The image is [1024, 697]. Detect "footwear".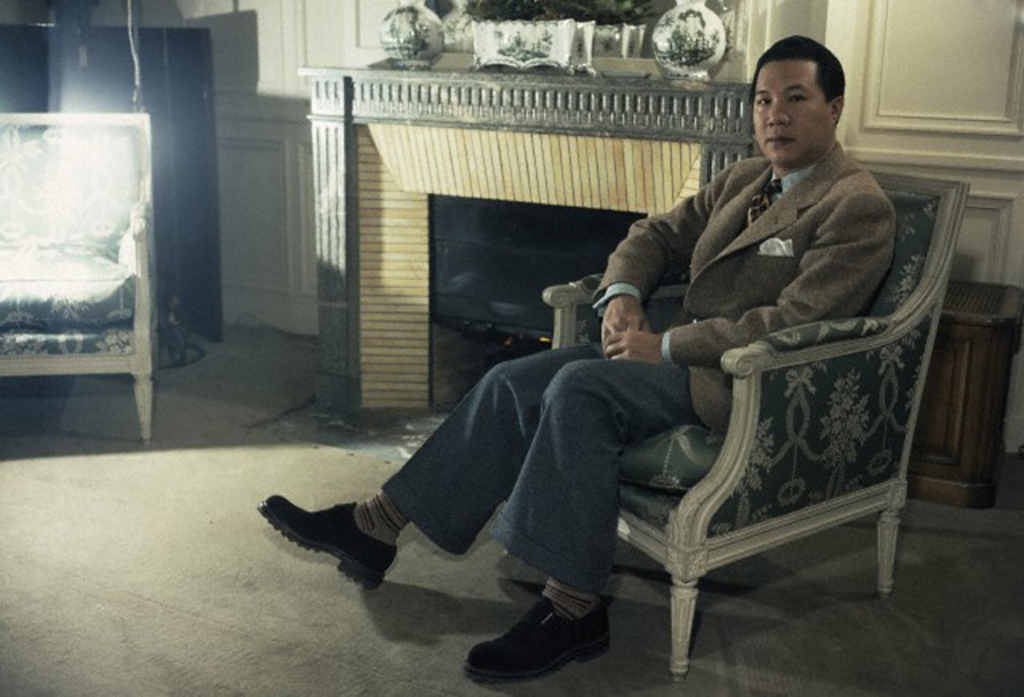
Detection: locate(484, 603, 613, 674).
